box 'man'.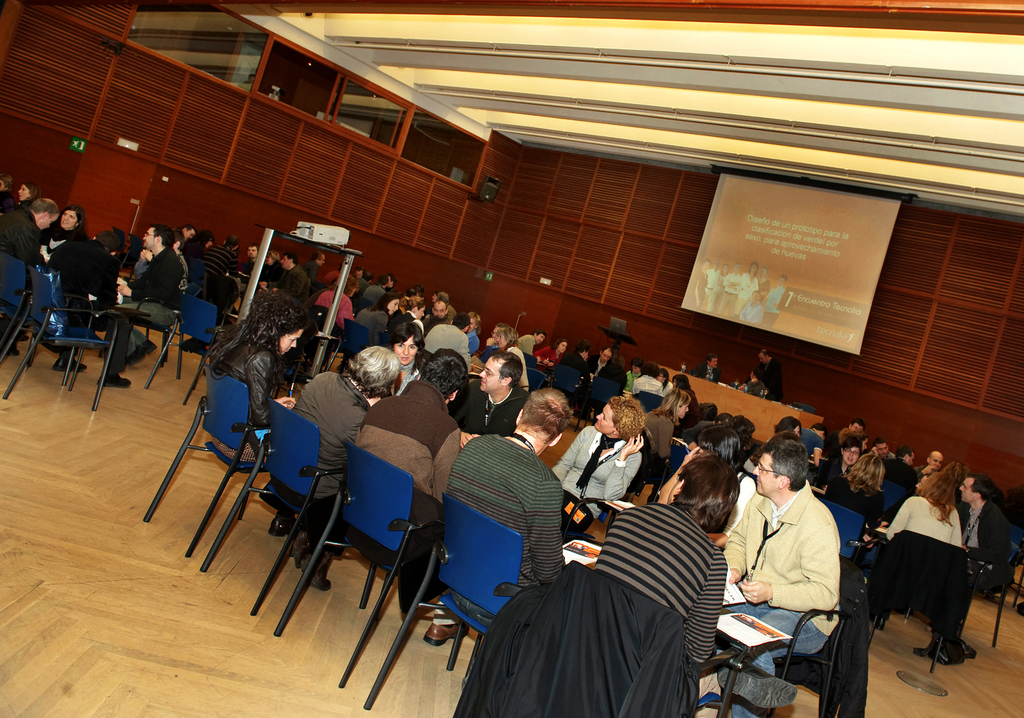
BBox(705, 261, 718, 309).
